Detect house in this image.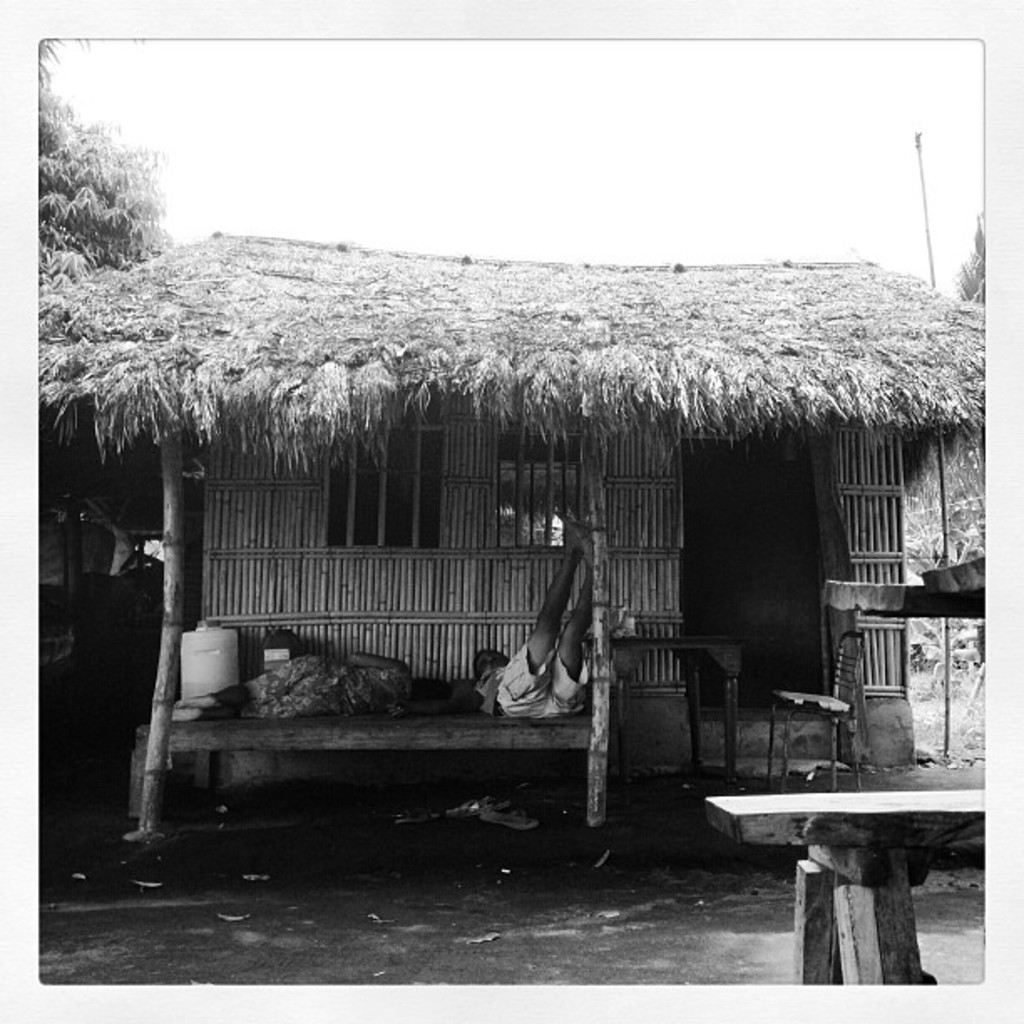
Detection: left=40, top=228, right=987, bottom=877.
